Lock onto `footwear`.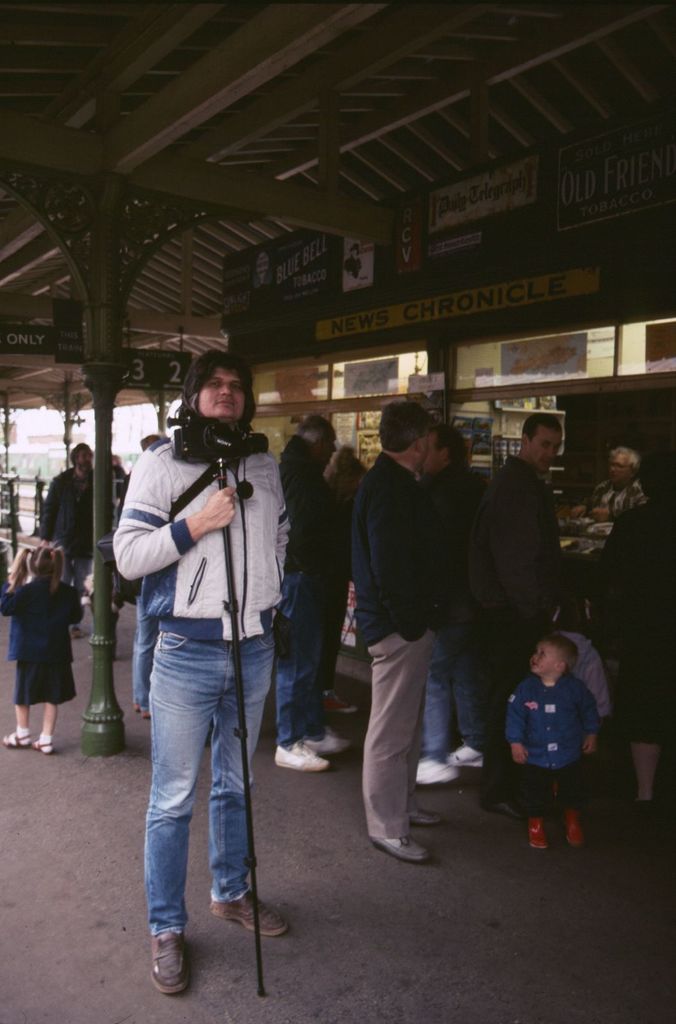
Locked: (305,736,352,750).
